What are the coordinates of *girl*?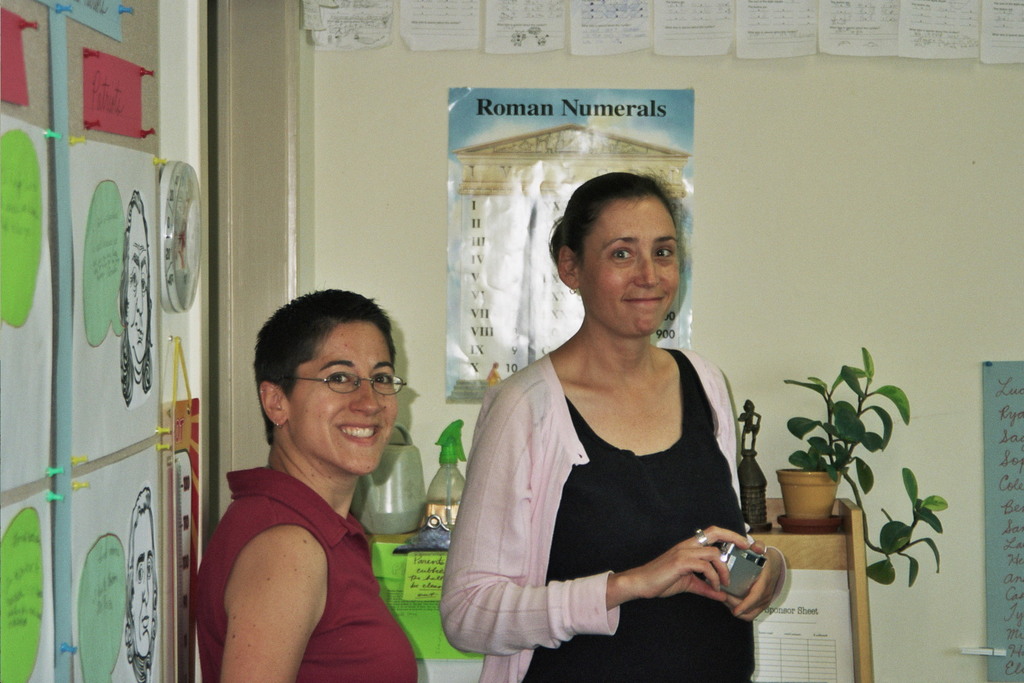
(441,169,787,682).
